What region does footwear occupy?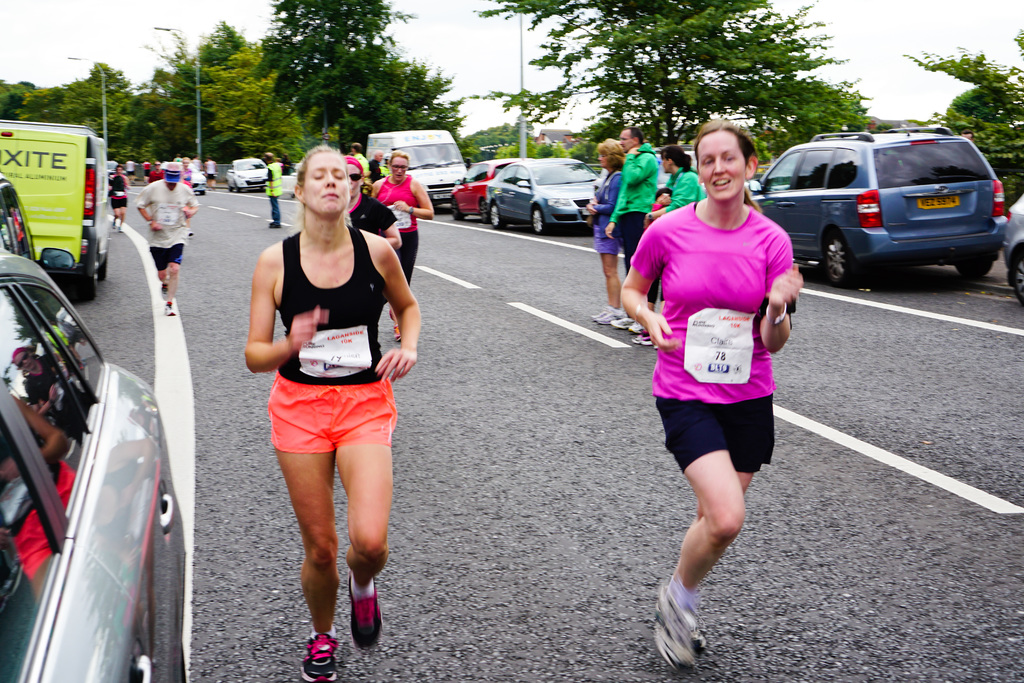
<region>390, 324, 398, 338</region>.
